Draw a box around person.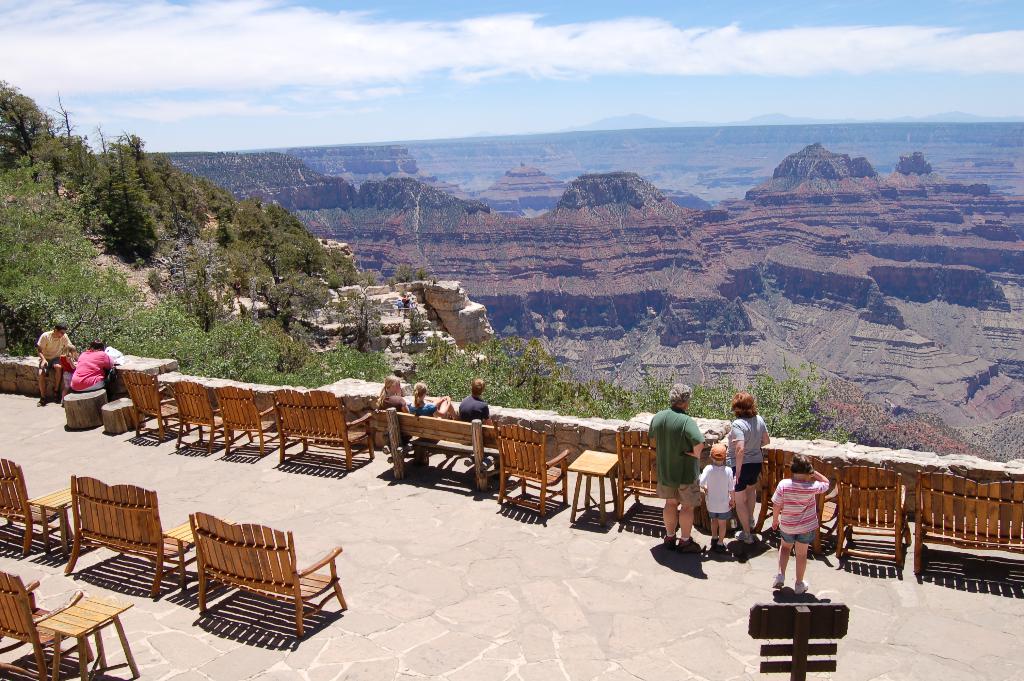
region(70, 342, 103, 386).
